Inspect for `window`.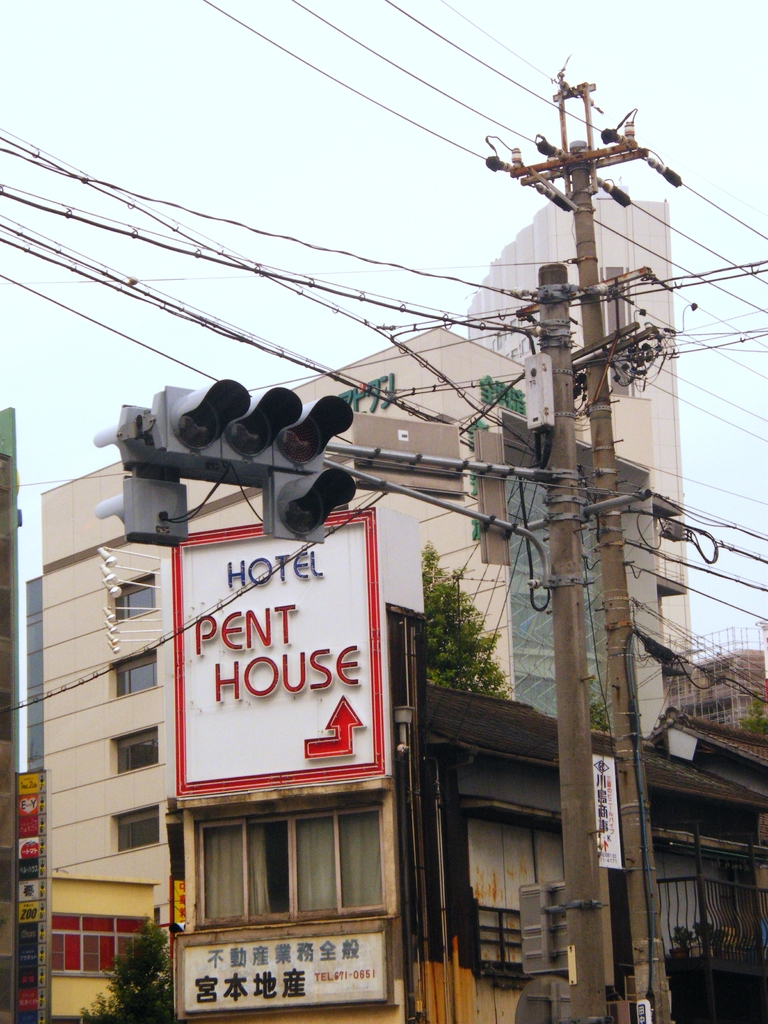
Inspection: (left=49, top=910, right=147, bottom=980).
